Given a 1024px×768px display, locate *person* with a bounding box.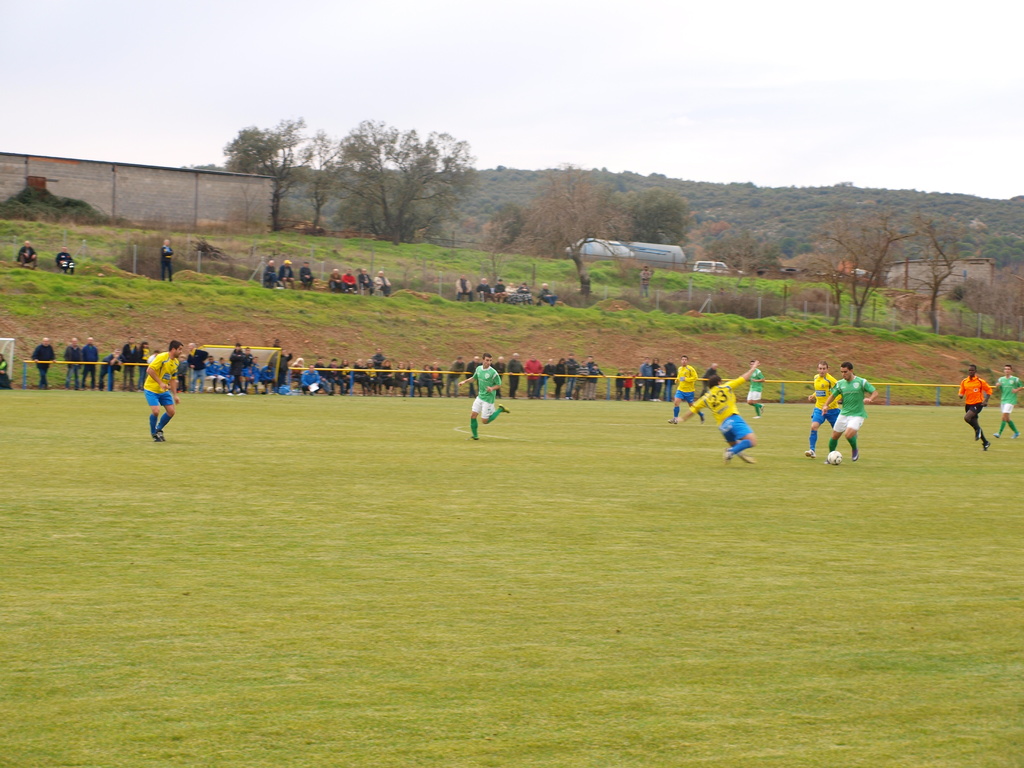
Located: select_region(408, 358, 429, 397).
